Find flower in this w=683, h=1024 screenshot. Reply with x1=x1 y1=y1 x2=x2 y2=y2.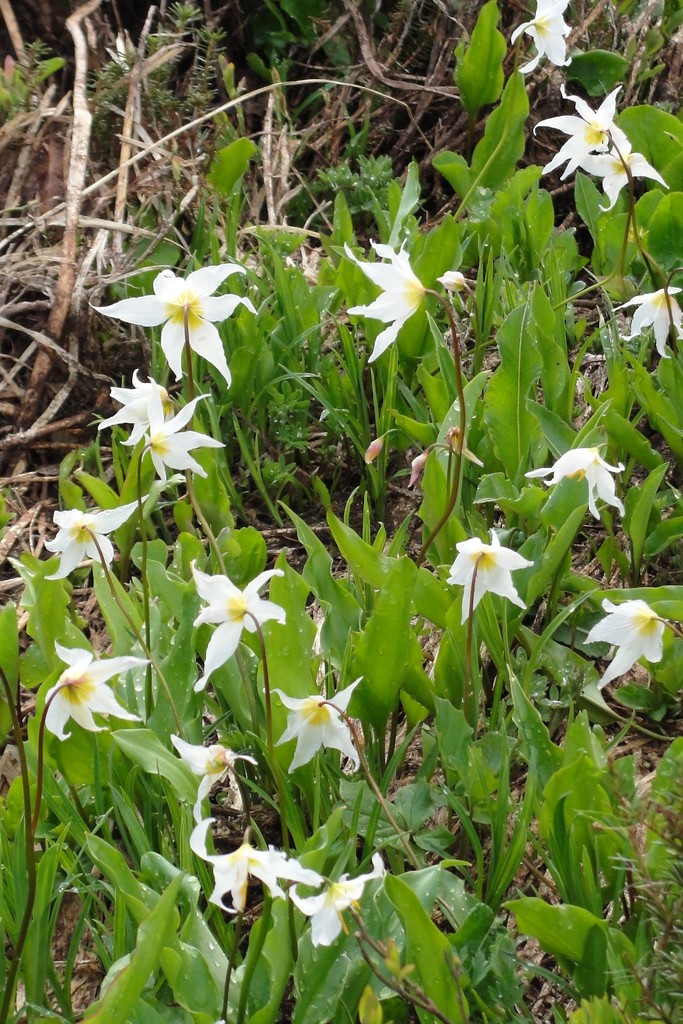
x1=578 y1=596 x2=673 y2=685.
